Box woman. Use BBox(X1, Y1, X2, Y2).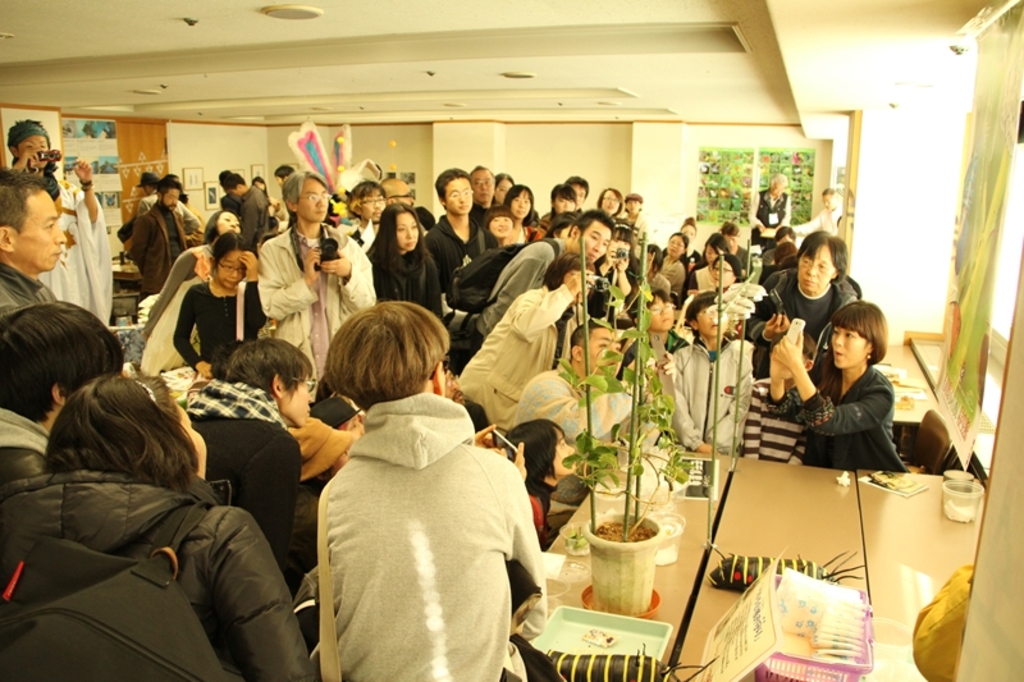
BBox(543, 182, 576, 224).
